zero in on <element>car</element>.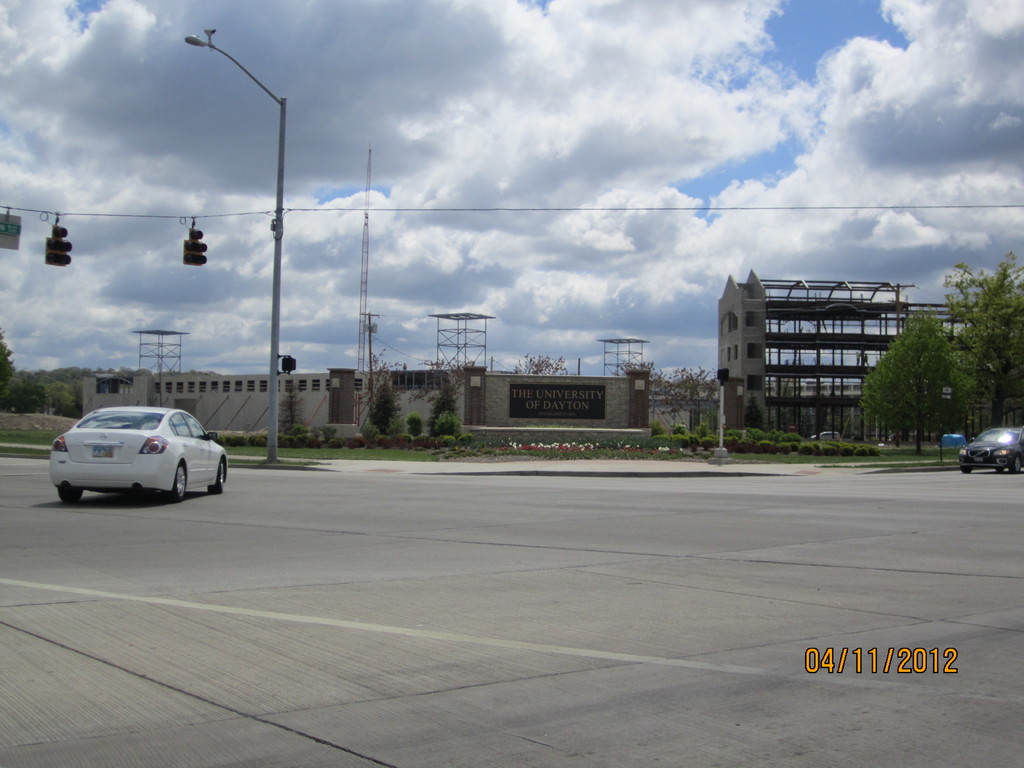
Zeroed in: left=959, top=426, right=1023, bottom=475.
